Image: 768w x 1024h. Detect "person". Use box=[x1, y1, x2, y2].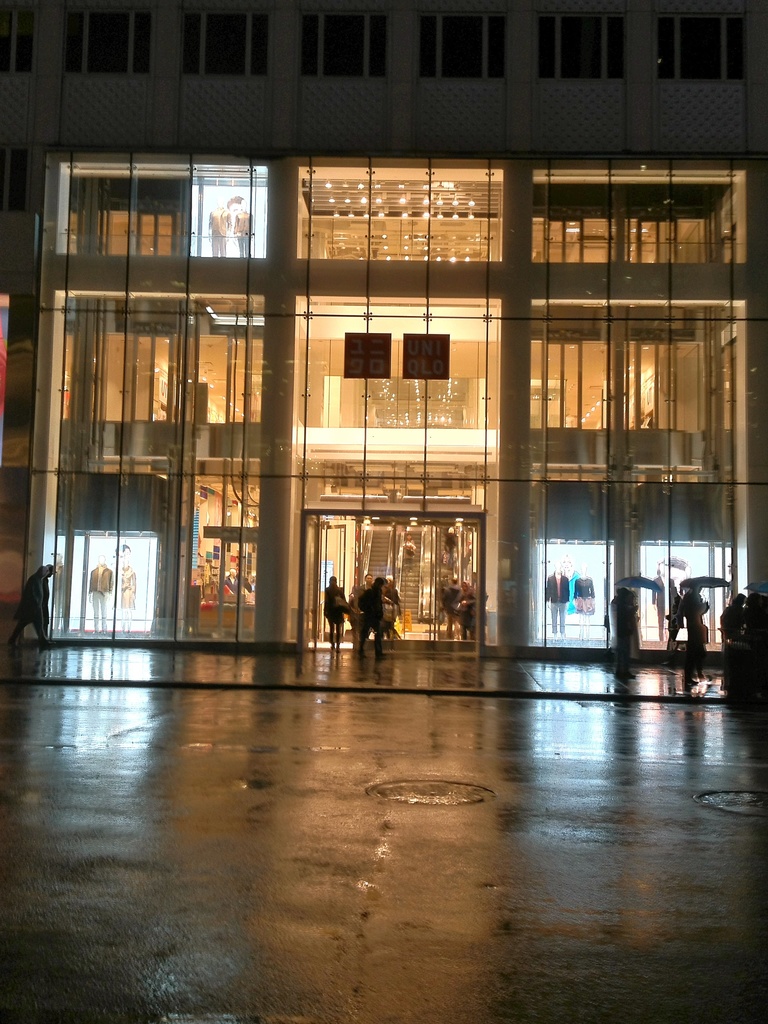
box=[573, 564, 595, 638].
